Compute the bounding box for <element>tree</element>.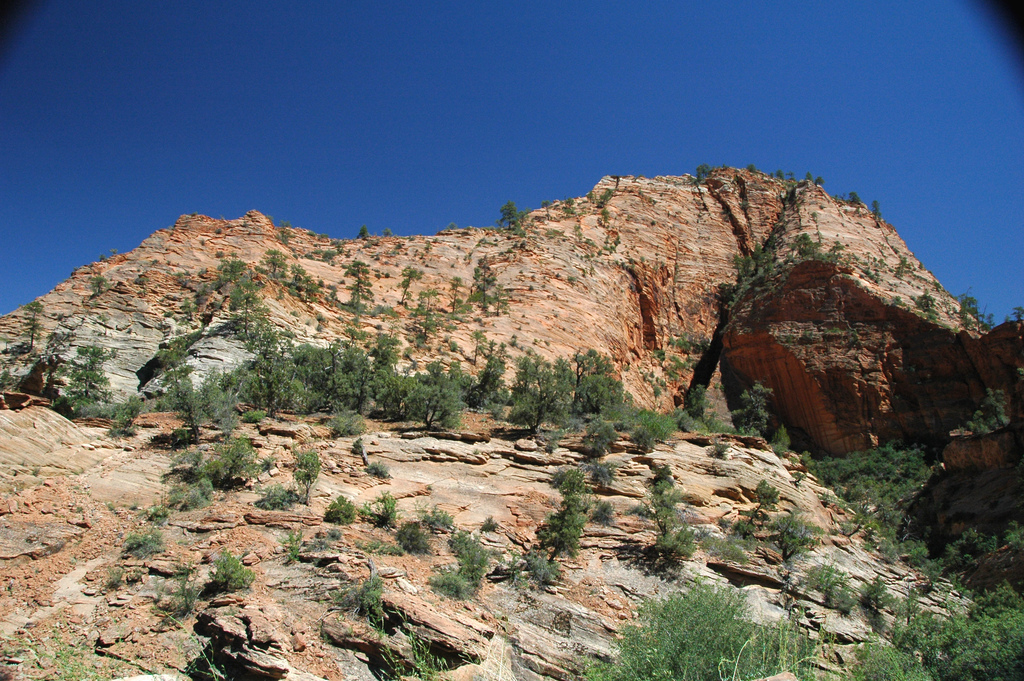
(x1=121, y1=525, x2=168, y2=559).
